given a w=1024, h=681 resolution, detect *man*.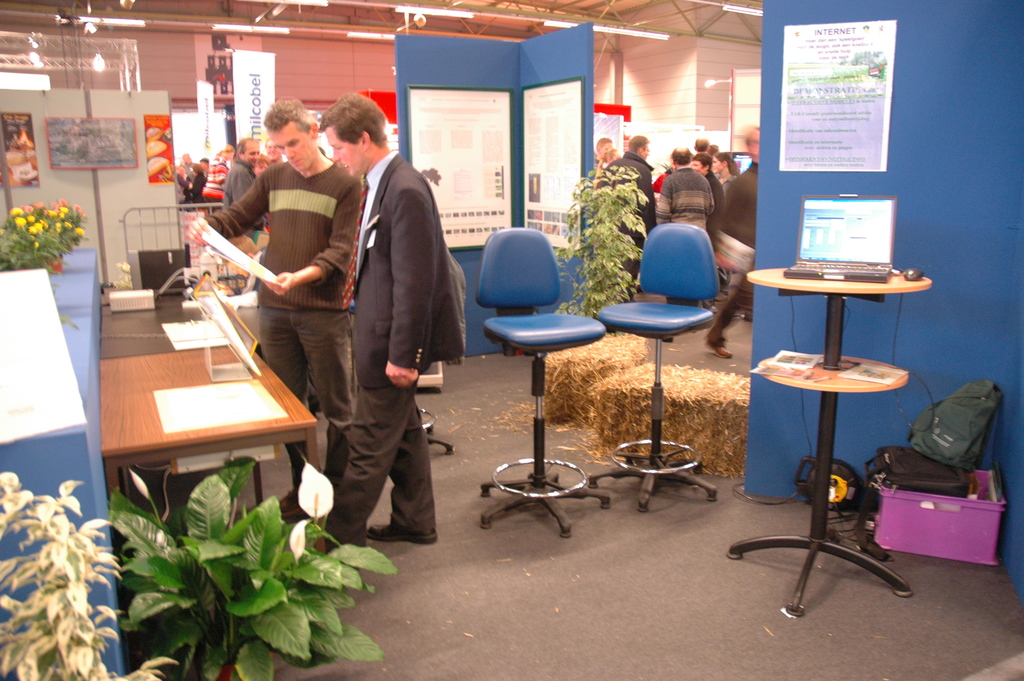
select_region(180, 156, 194, 199).
